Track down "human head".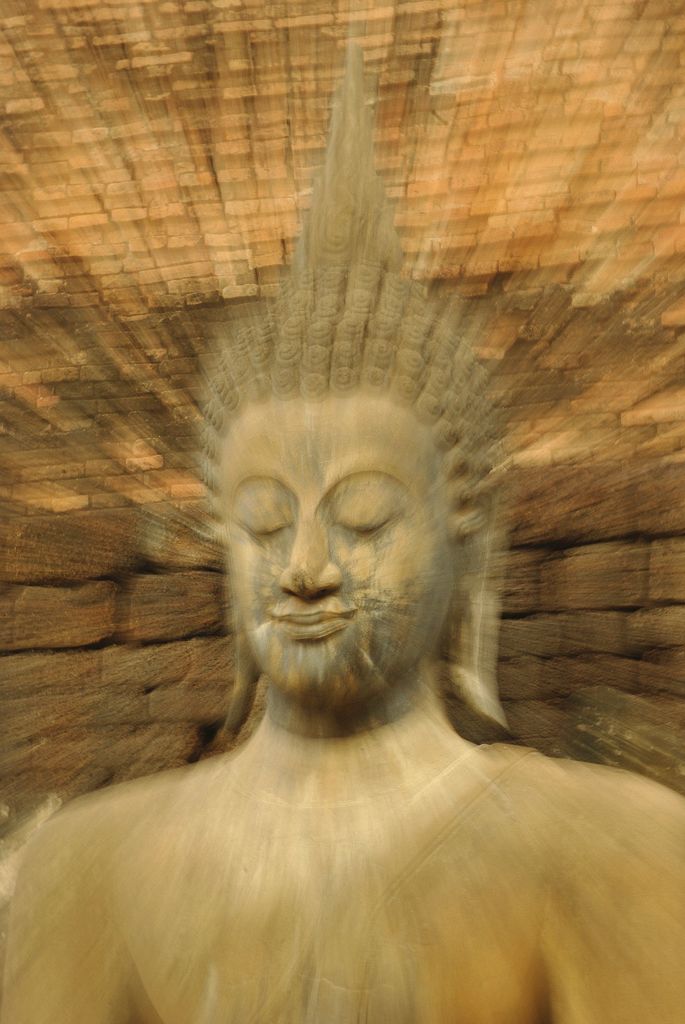
Tracked to x1=189, y1=365, x2=503, y2=728.
